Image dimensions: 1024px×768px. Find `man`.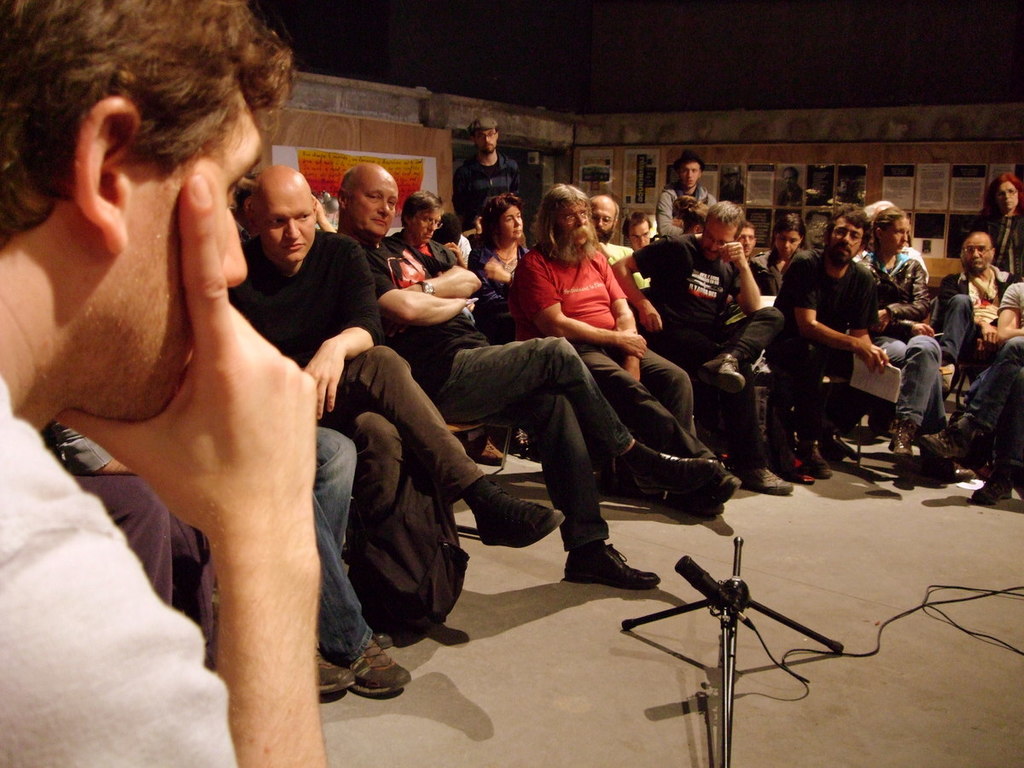
select_region(604, 206, 771, 466).
